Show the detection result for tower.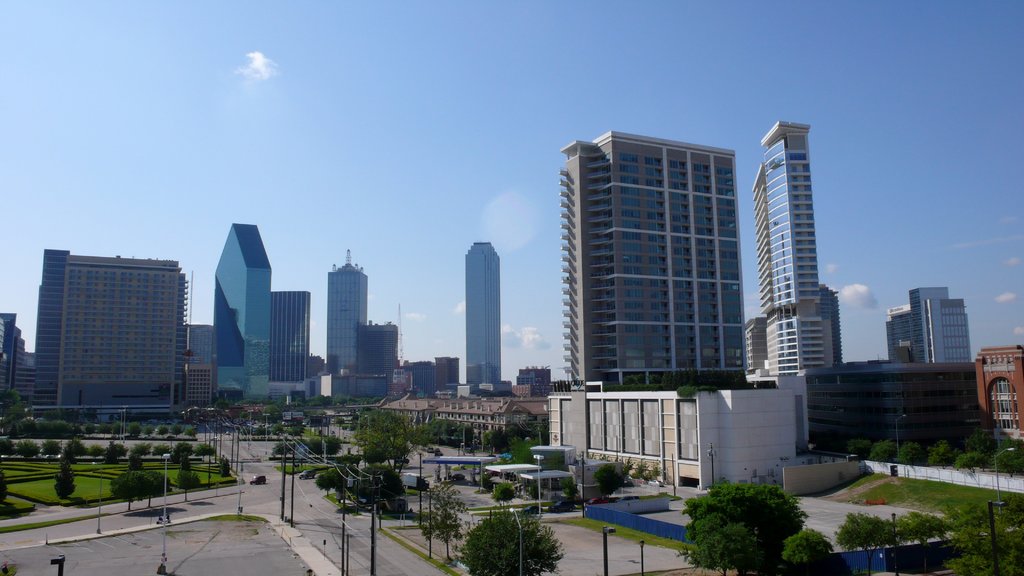
[461,242,501,394].
